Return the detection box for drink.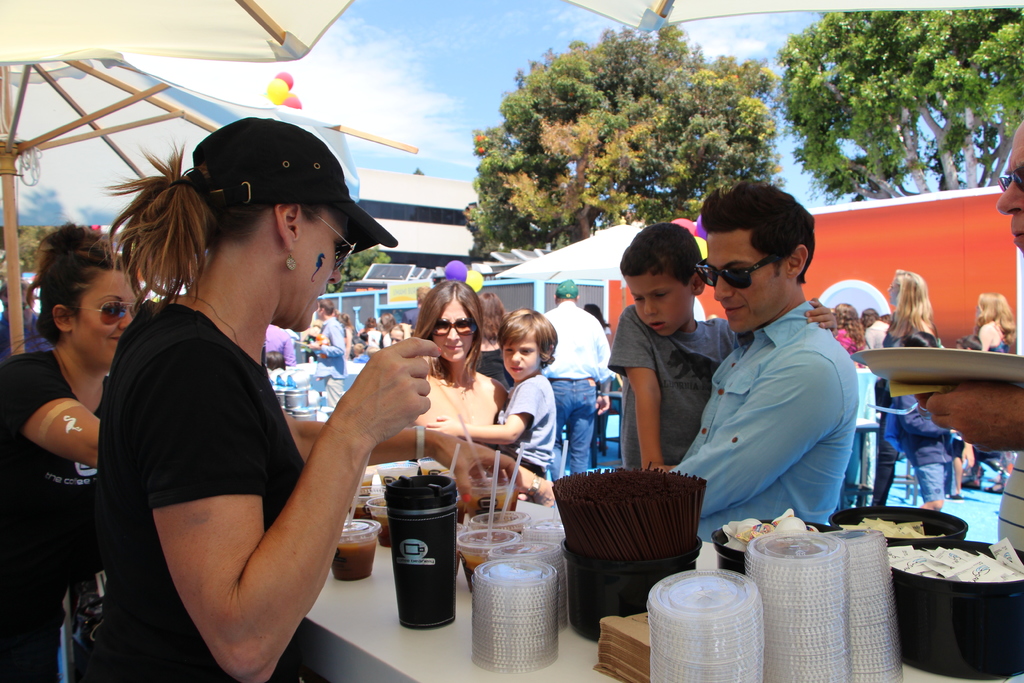
bbox=[350, 503, 386, 523].
